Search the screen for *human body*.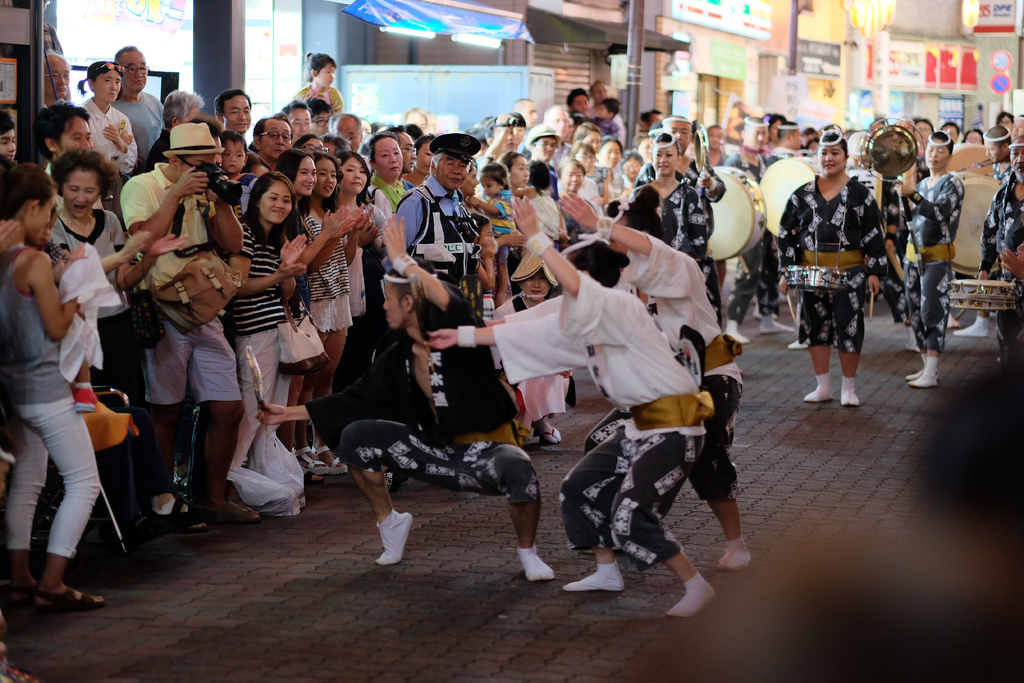
Found at x1=769, y1=174, x2=891, y2=404.
